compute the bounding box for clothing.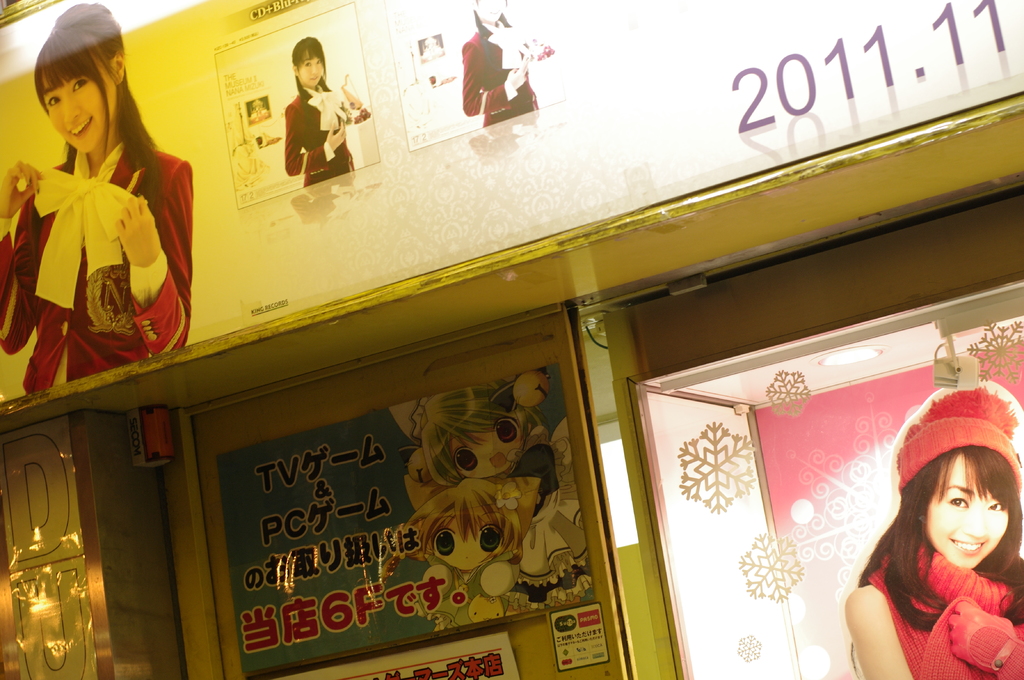
<bbox>31, 123, 188, 374</bbox>.
